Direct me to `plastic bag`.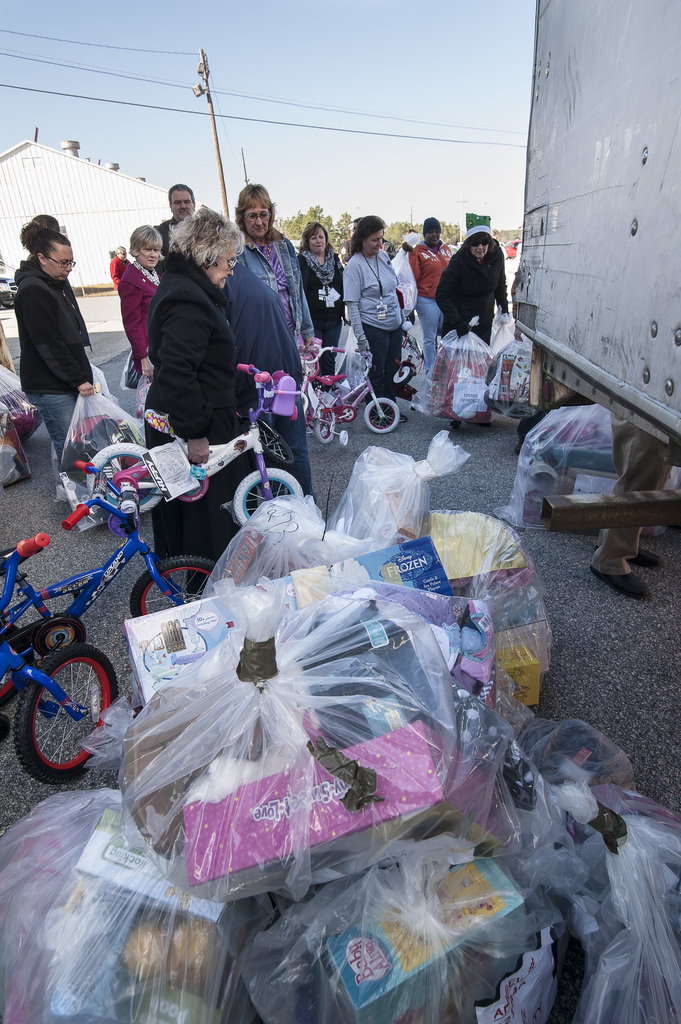
Direction: box(49, 385, 147, 488).
